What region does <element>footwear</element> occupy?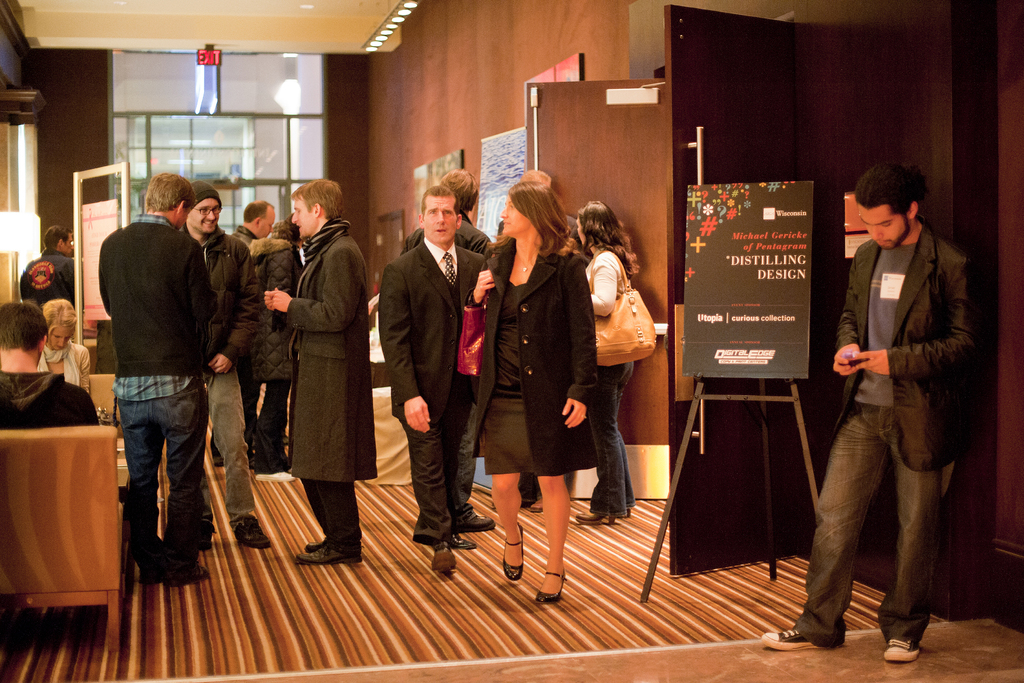
(left=296, top=548, right=362, bottom=569).
